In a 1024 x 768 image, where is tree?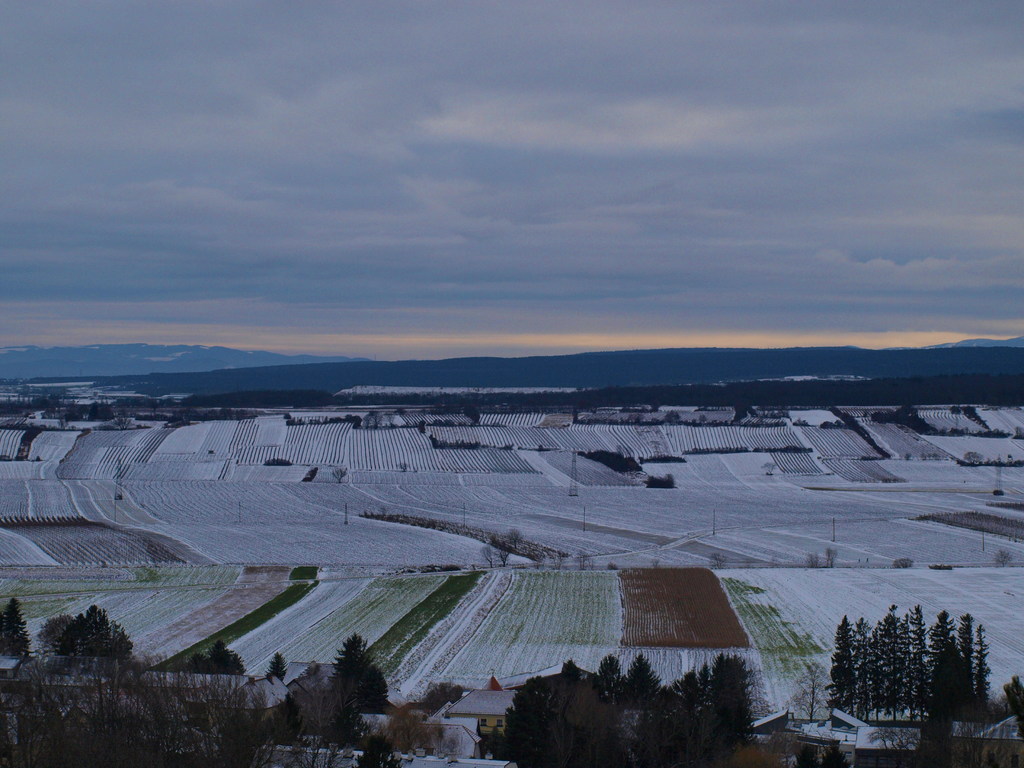
[left=461, top=403, right=479, bottom=421].
